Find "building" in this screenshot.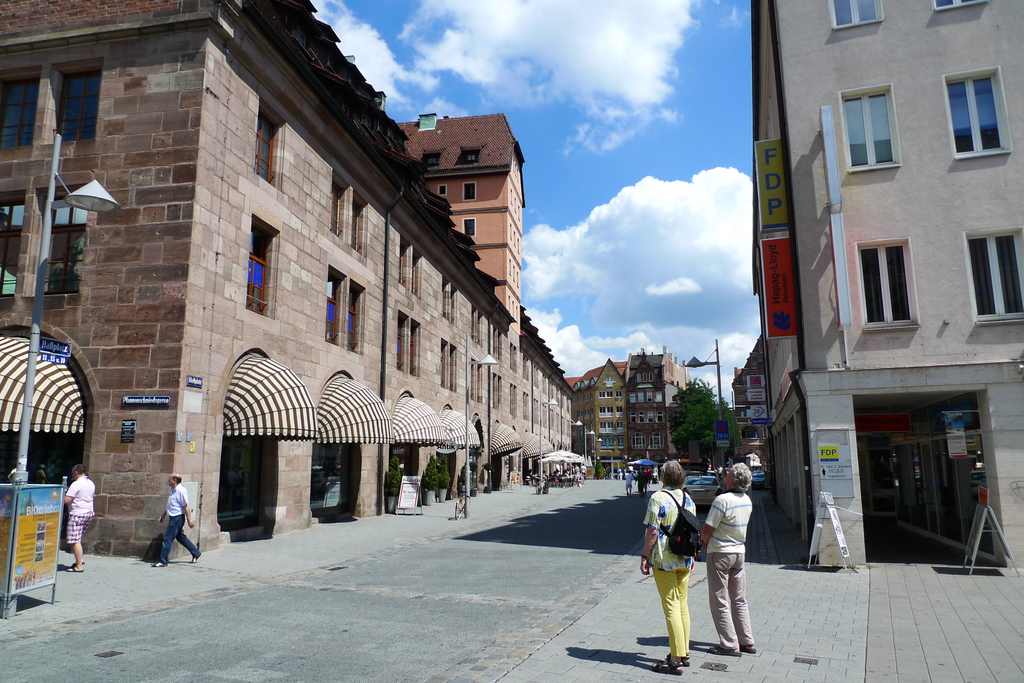
The bounding box for "building" is crop(749, 0, 1023, 567).
